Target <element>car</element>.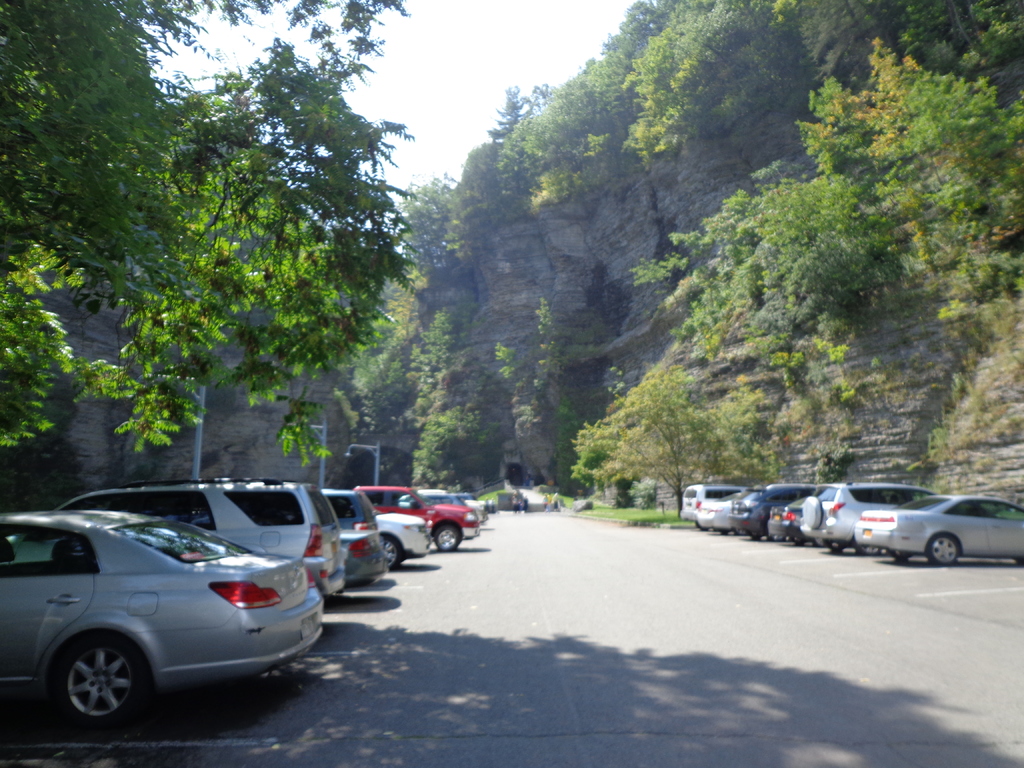
Target region: 372 495 433 569.
